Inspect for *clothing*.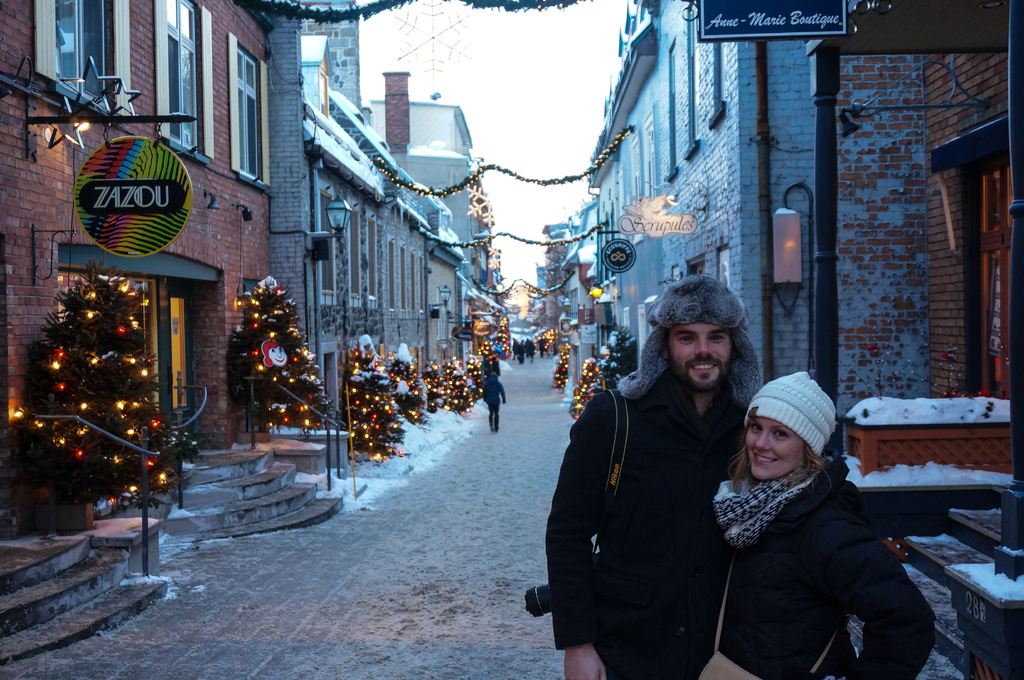
Inspection: {"x1": 524, "y1": 373, "x2": 749, "y2": 679}.
